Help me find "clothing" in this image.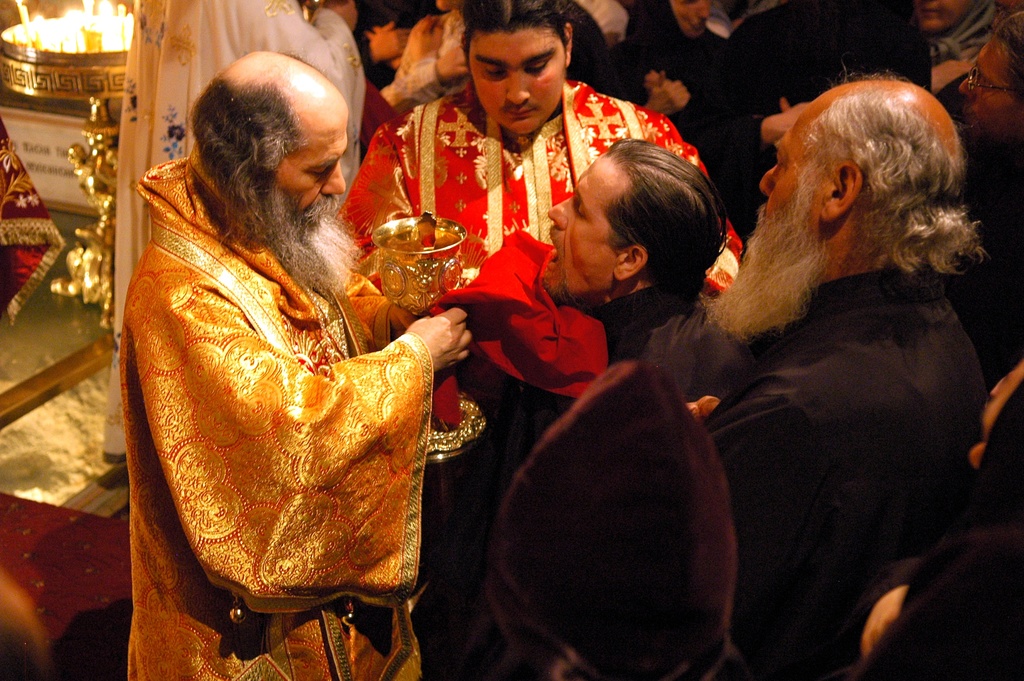
Found it: 616 0 739 223.
